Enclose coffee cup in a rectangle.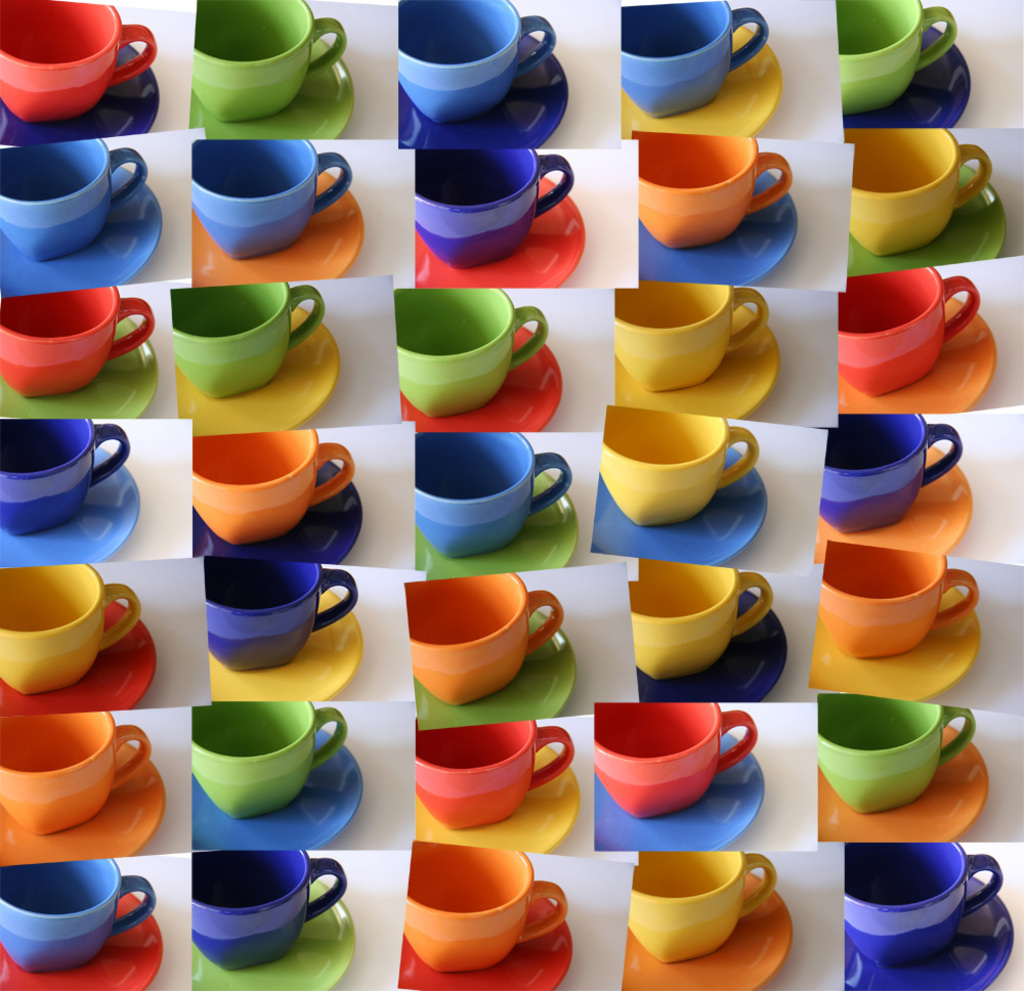
(left=193, top=0, right=346, bottom=122).
